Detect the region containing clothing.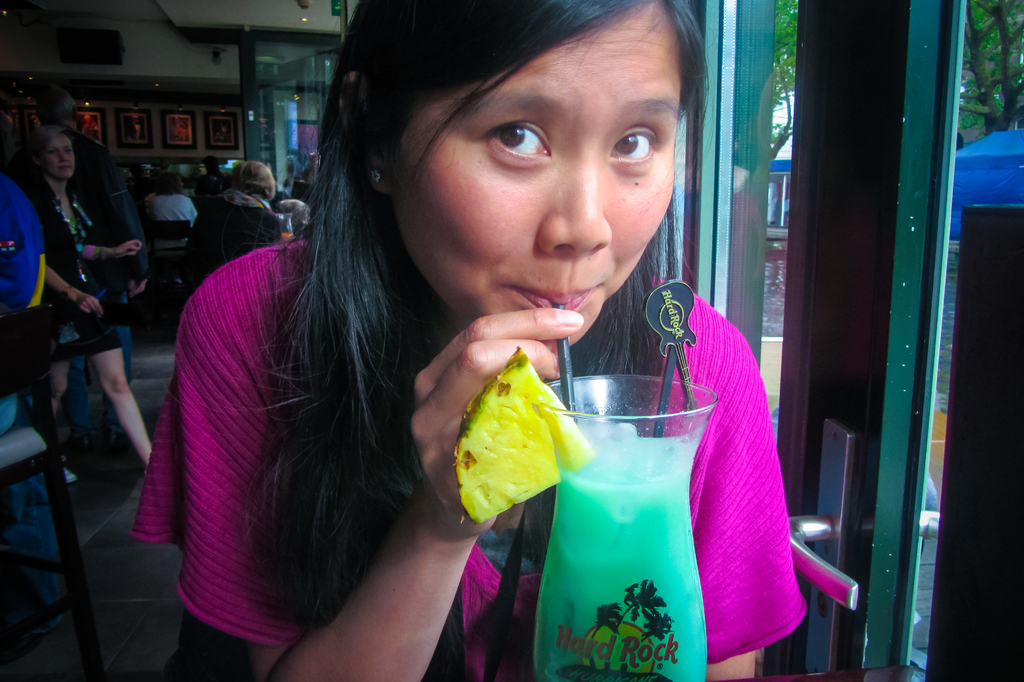
72/128/127/302.
